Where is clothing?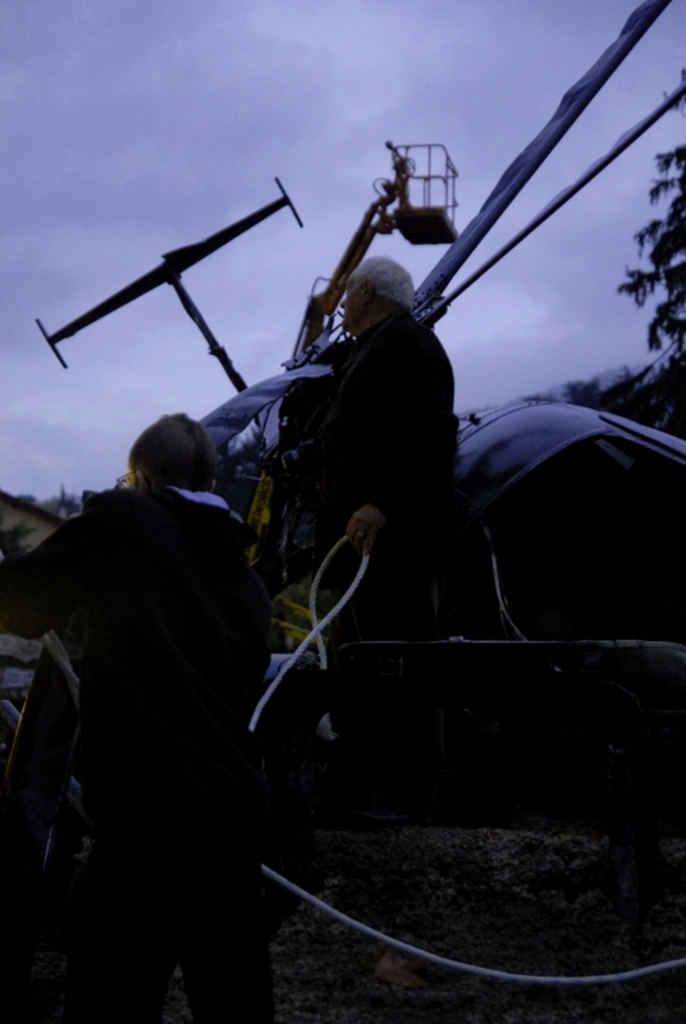
Rect(0, 488, 265, 1023).
